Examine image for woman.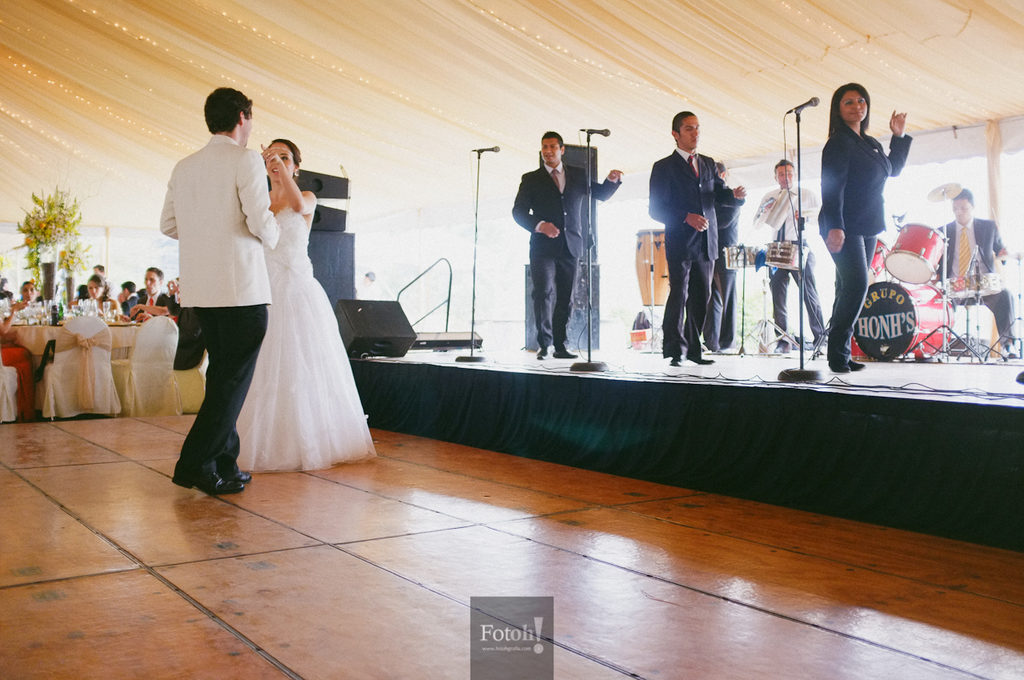
Examination result: [80, 271, 129, 318].
